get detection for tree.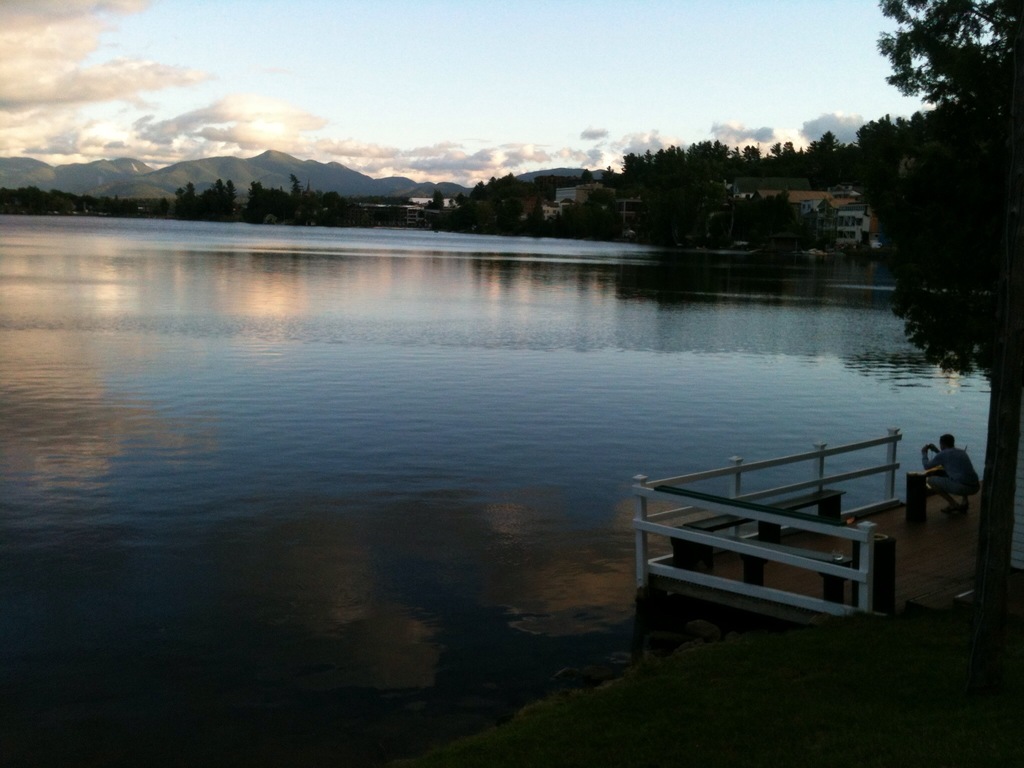
Detection: 430:179:460:220.
